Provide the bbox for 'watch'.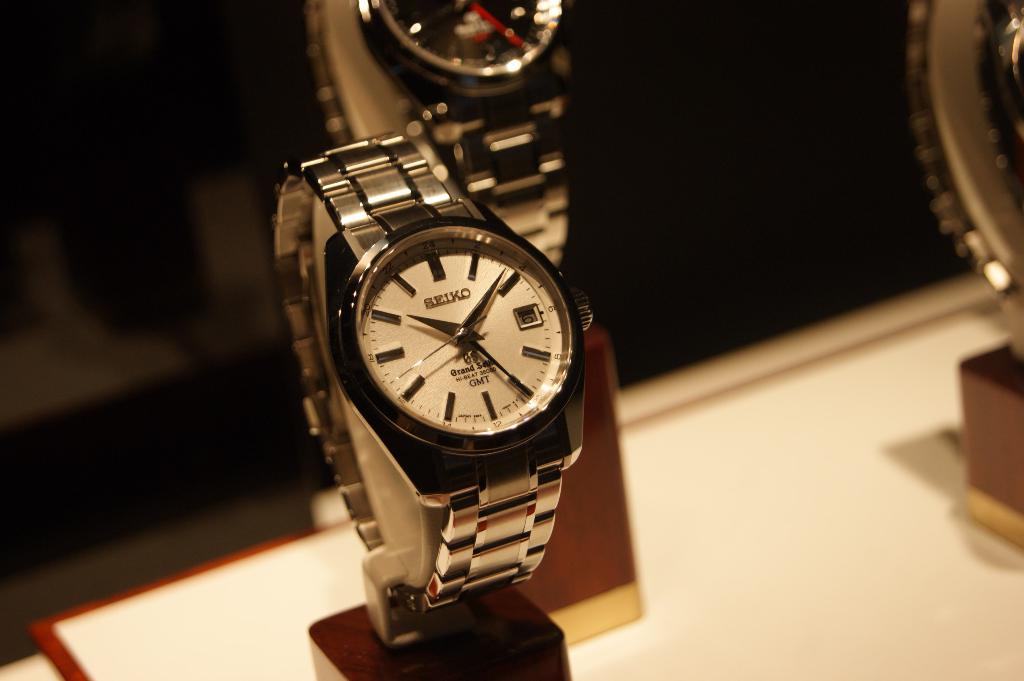
region(273, 130, 594, 610).
